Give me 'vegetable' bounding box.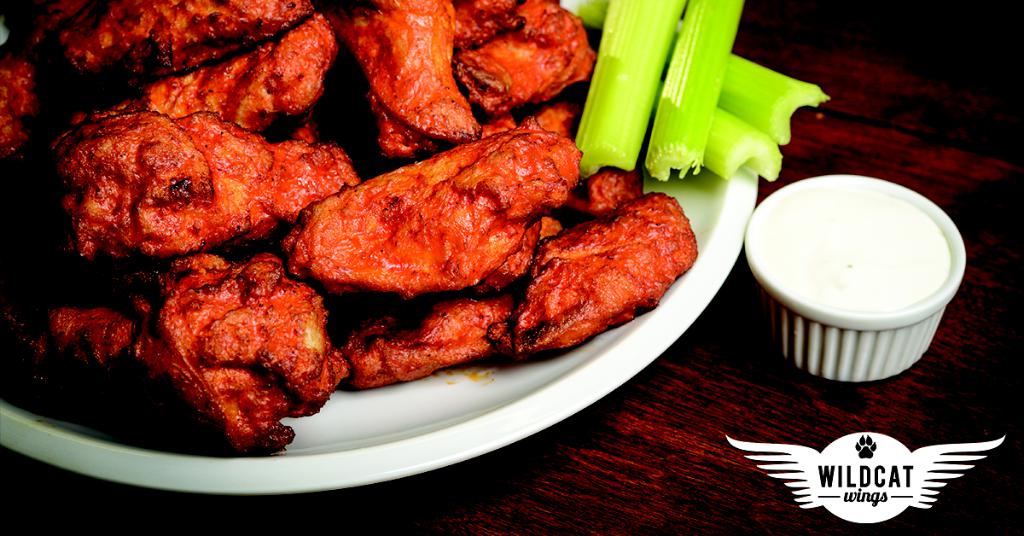
[x1=561, y1=0, x2=835, y2=144].
